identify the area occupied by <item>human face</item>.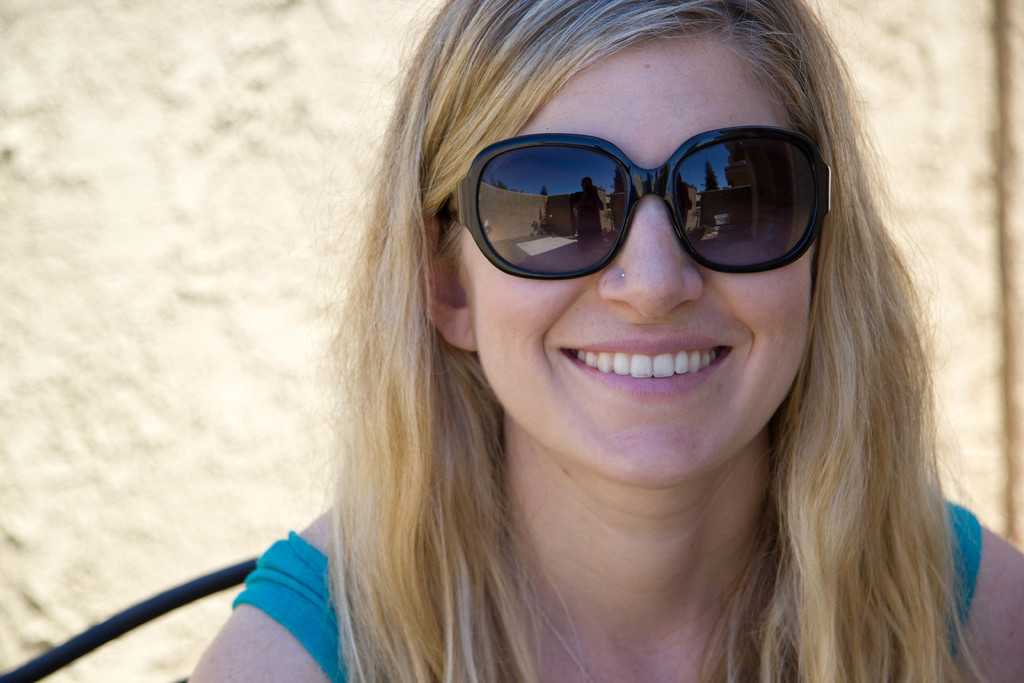
Area: 457 28 814 486.
